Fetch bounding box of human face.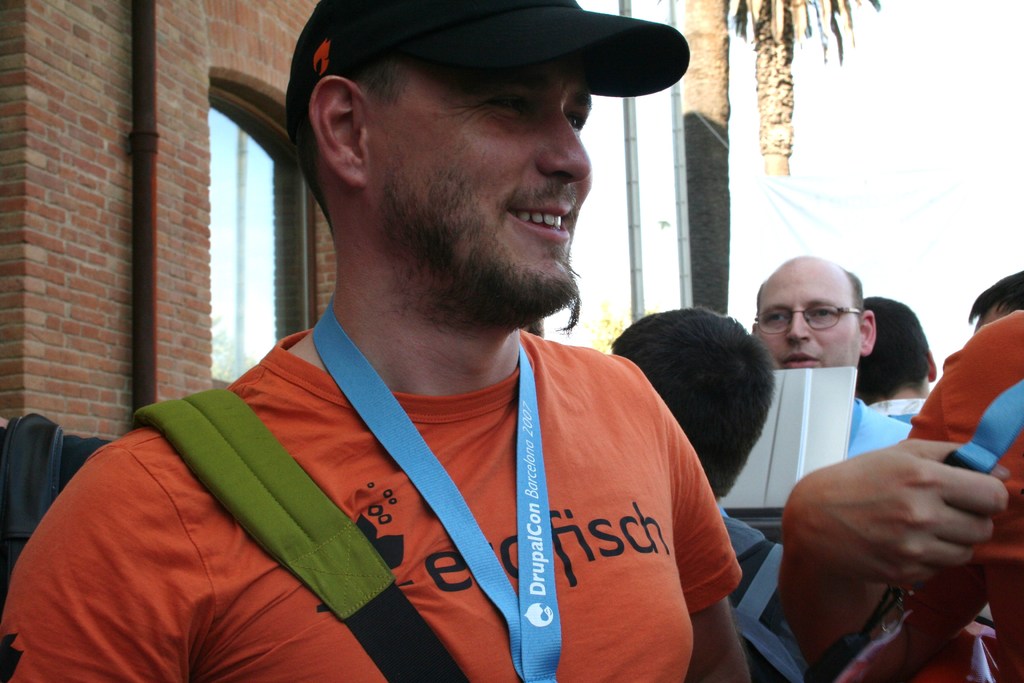
Bbox: [x1=755, y1=264, x2=868, y2=365].
